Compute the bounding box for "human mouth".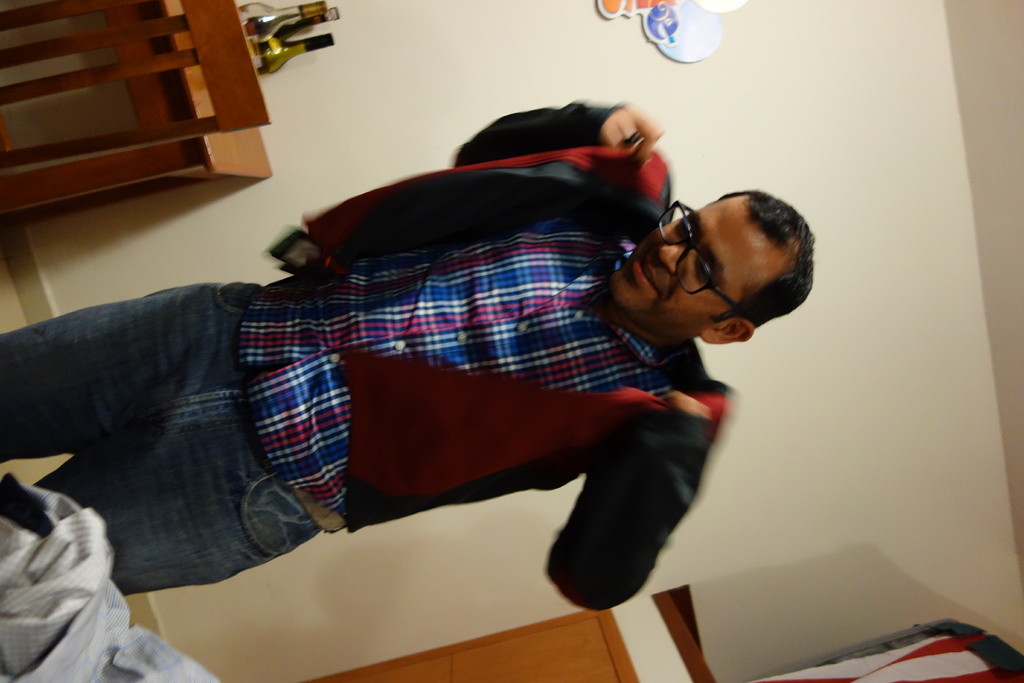
(634, 254, 657, 292).
